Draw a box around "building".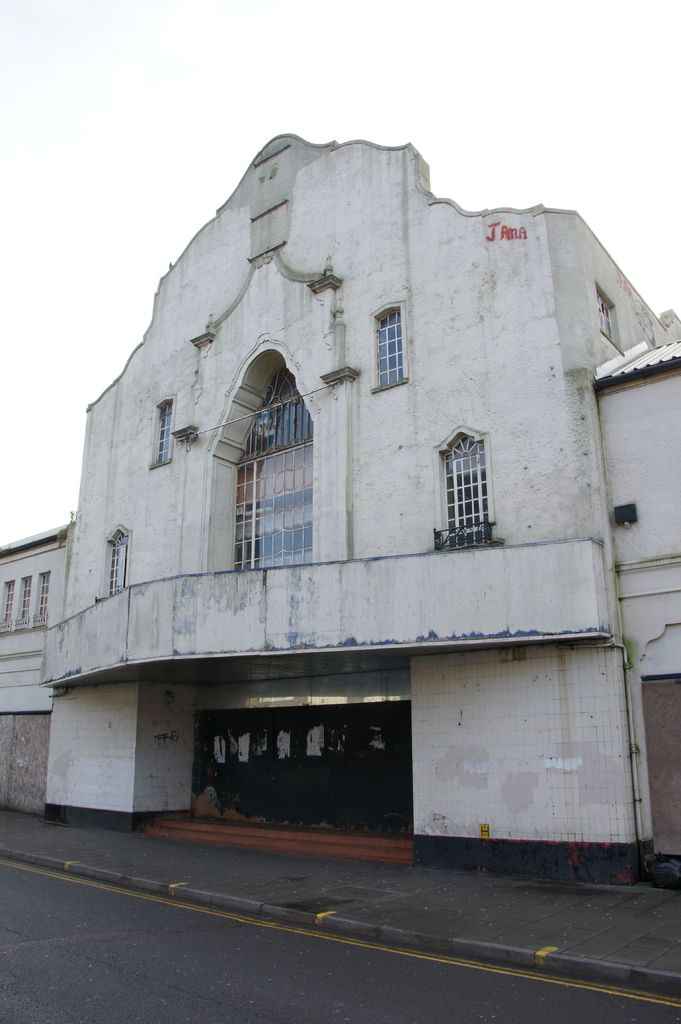
44 130 680 893.
